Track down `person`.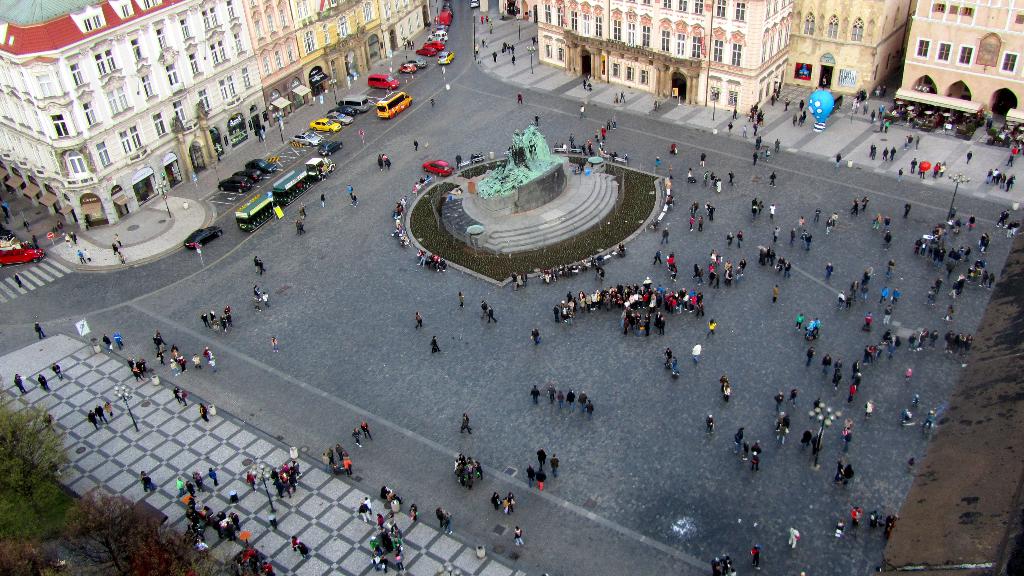
Tracked to [x1=930, y1=279, x2=943, y2=296].
